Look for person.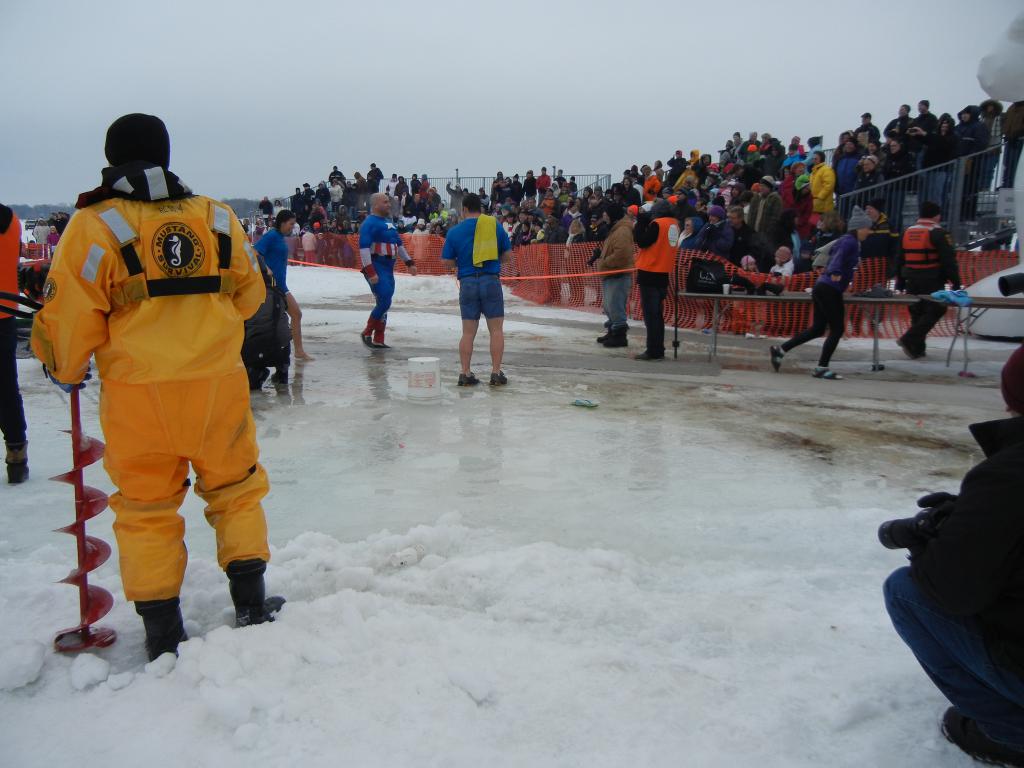
Found: bbox=[766, 206, 872, 383].
